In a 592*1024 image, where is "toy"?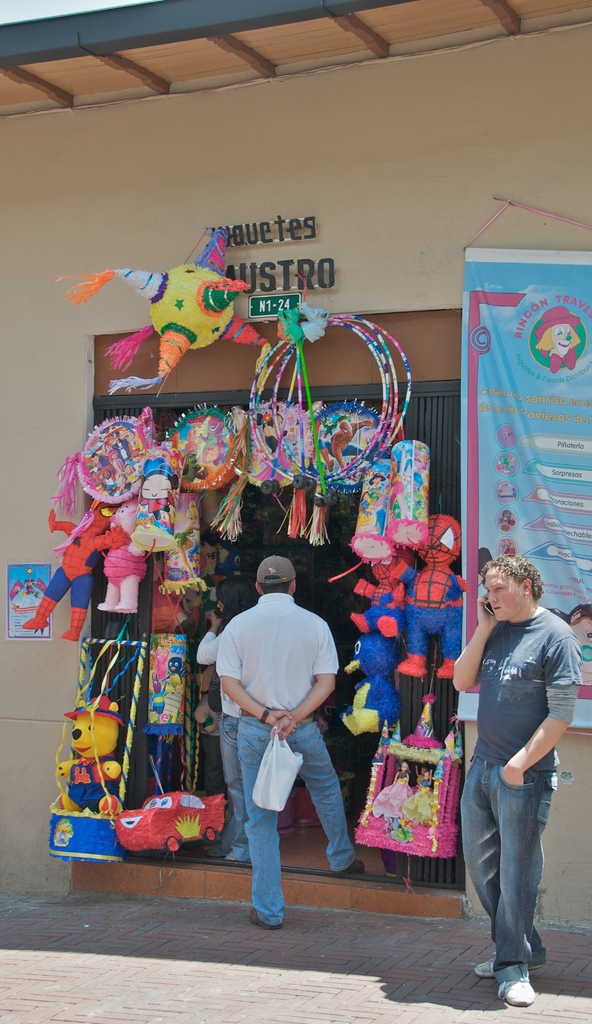
l=116, t=791, r=226, b=850.
